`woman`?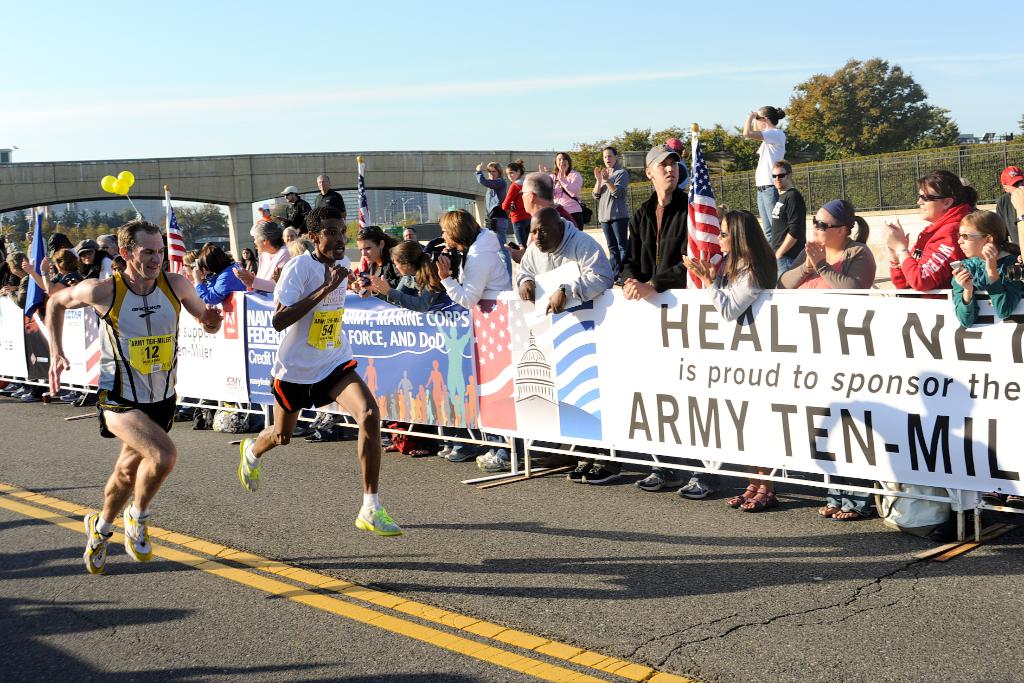
bbox=(235, 218, 294, 288)
